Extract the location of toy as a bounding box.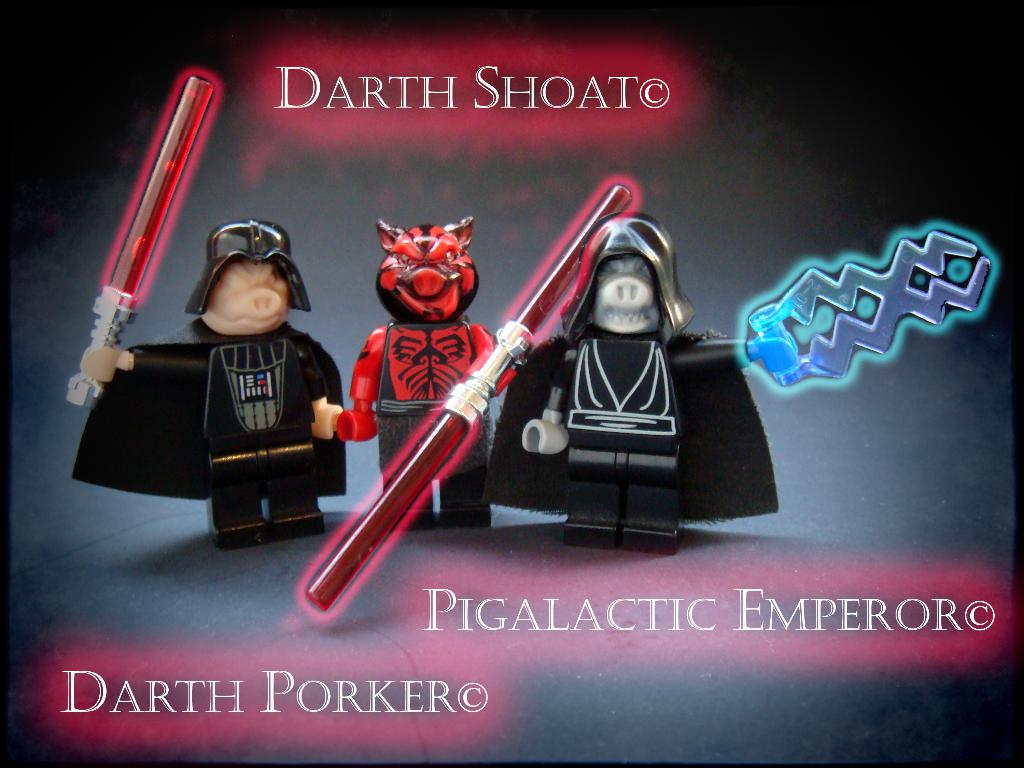
{"left": 482, "top": 216, "right": 785, "bottom": 561}.
